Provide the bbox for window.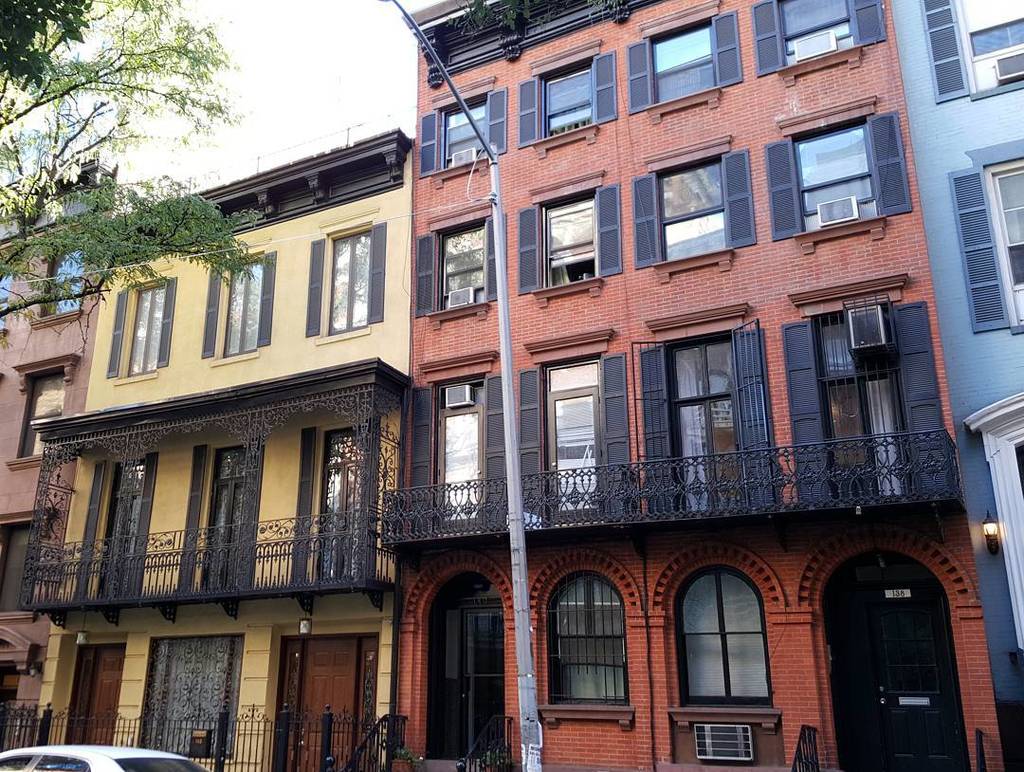
Rect(670, 337, 730, 400).
